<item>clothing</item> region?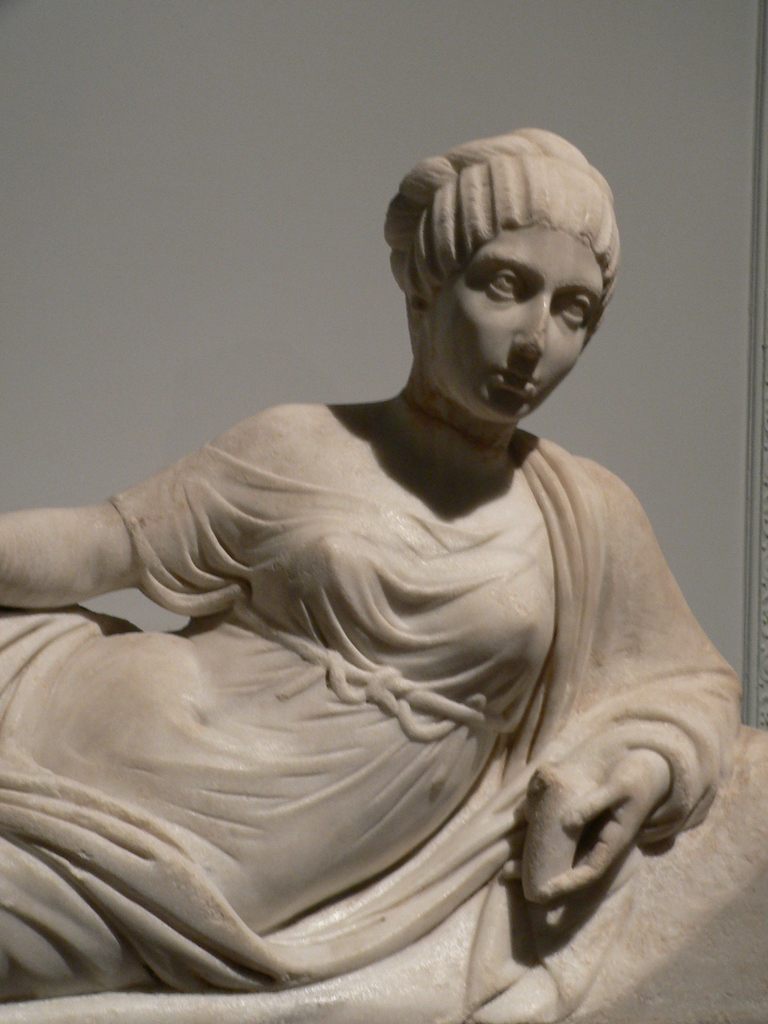
select_region(28, 419, 721, 931)
